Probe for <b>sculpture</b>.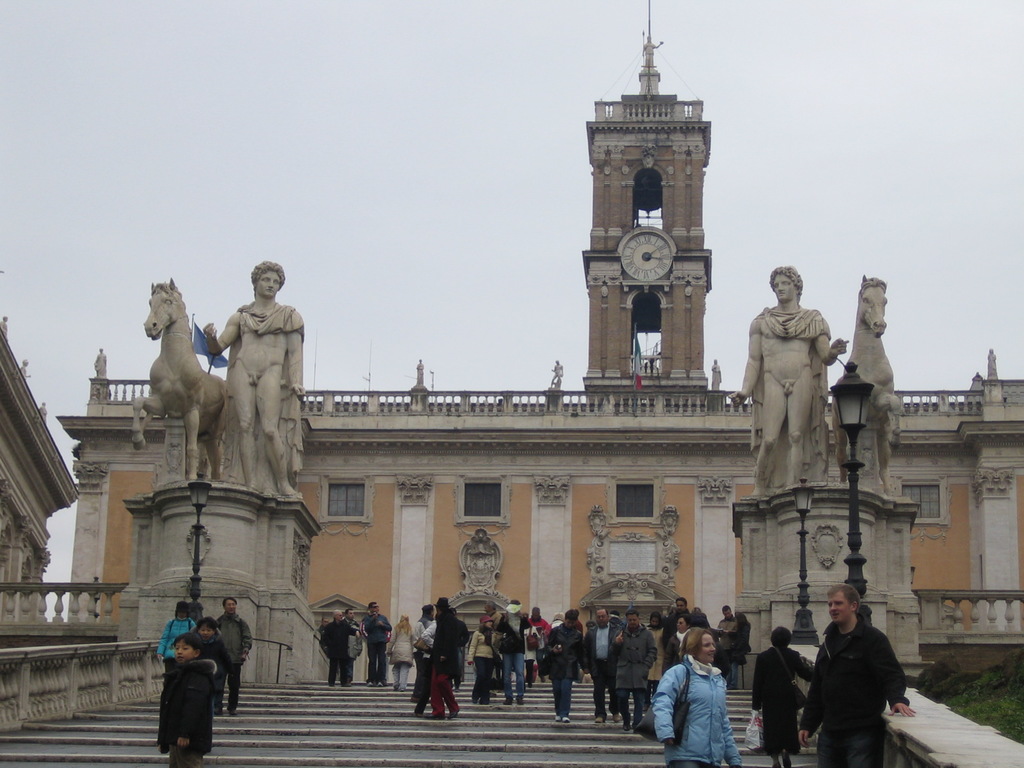
Probe result: {"left": 0, "top": 312, "right": 10, "bottom": 336}.
